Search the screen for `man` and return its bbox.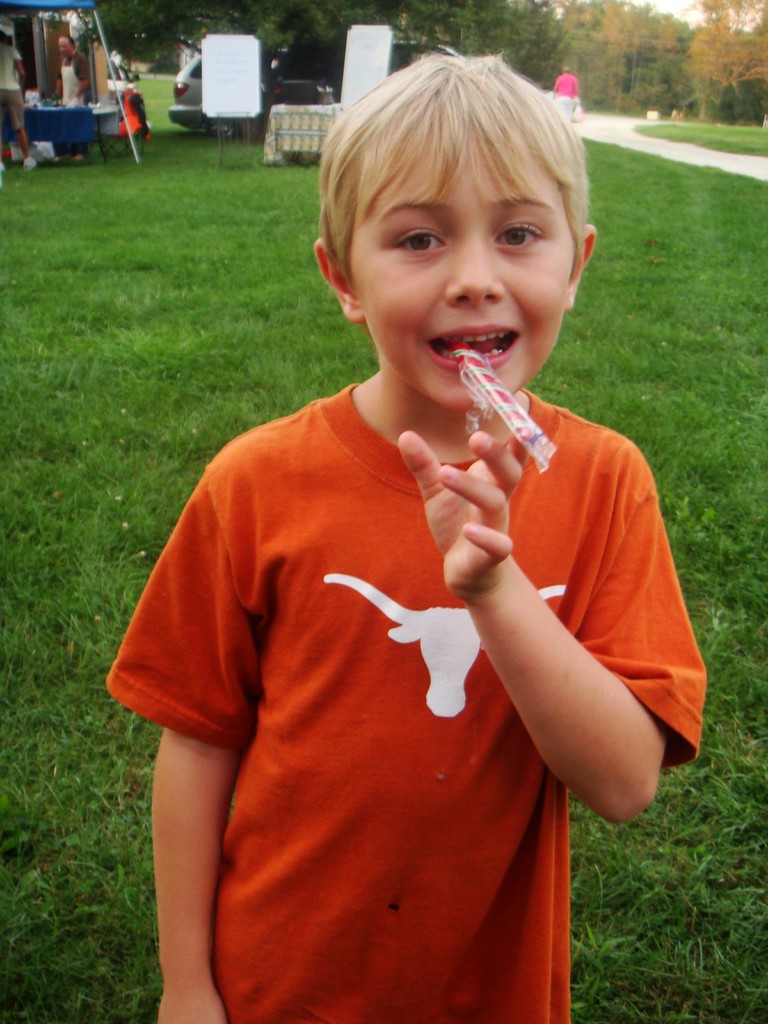
Found: 54, 30, 92, 158.
